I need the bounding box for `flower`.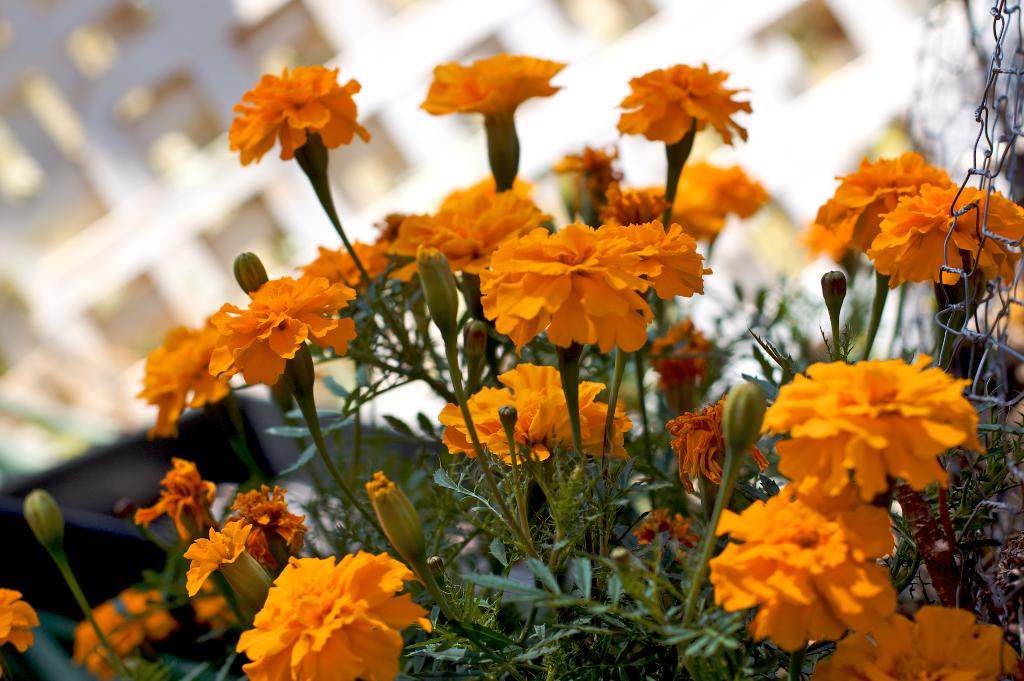
Here it is: bbox(229, 71, 371, 185).
